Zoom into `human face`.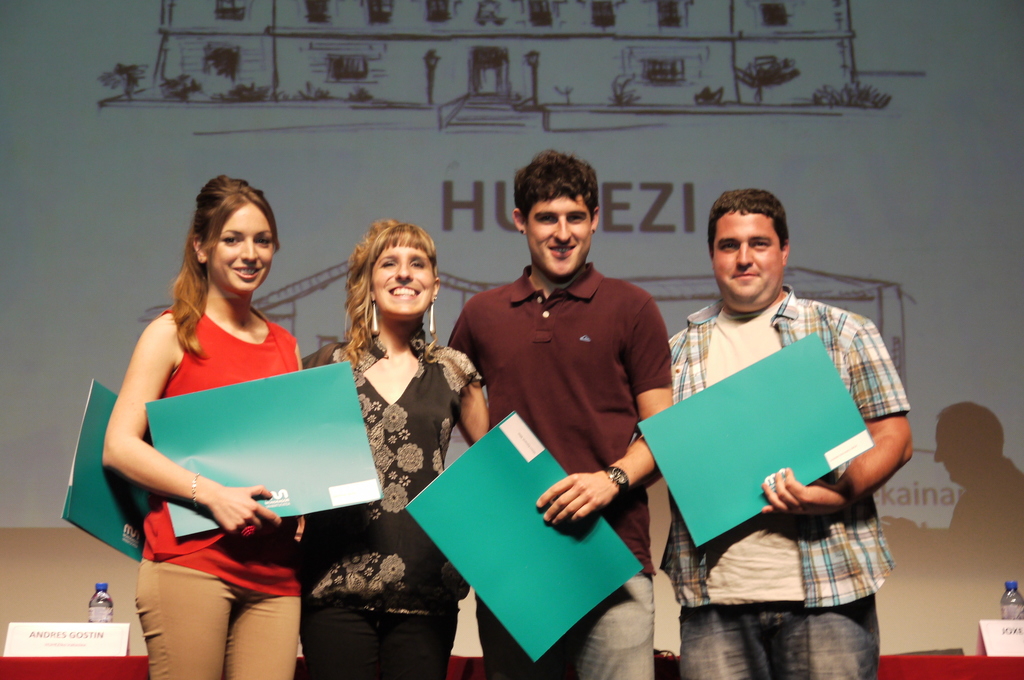
Zoom target: {"left": 210, "top": 203, "right": 275, "bottom": 292}.
